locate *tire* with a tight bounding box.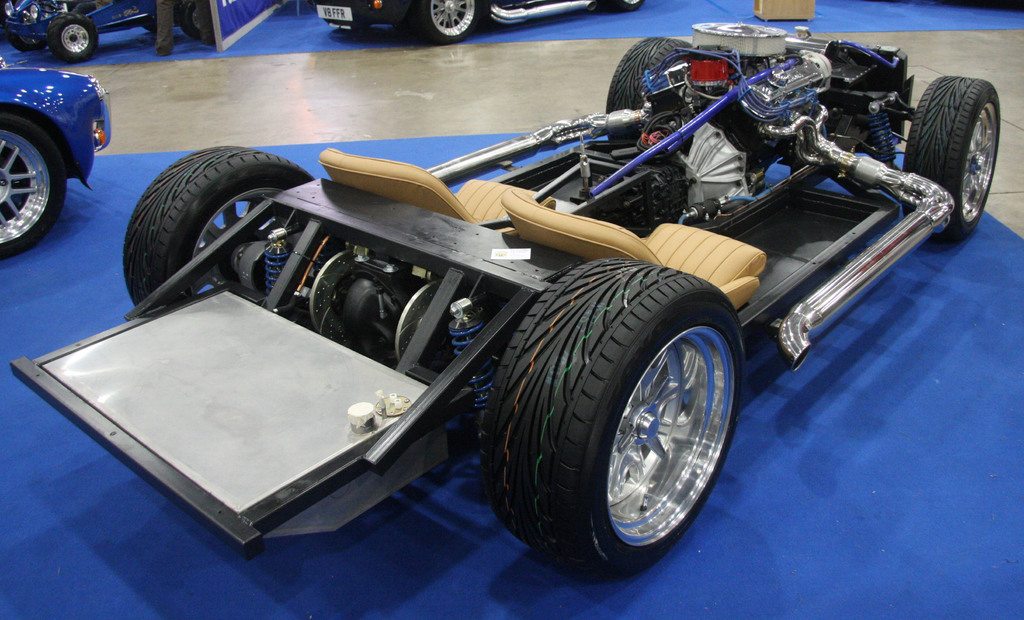
Rect(178, 0, 199, 42).
